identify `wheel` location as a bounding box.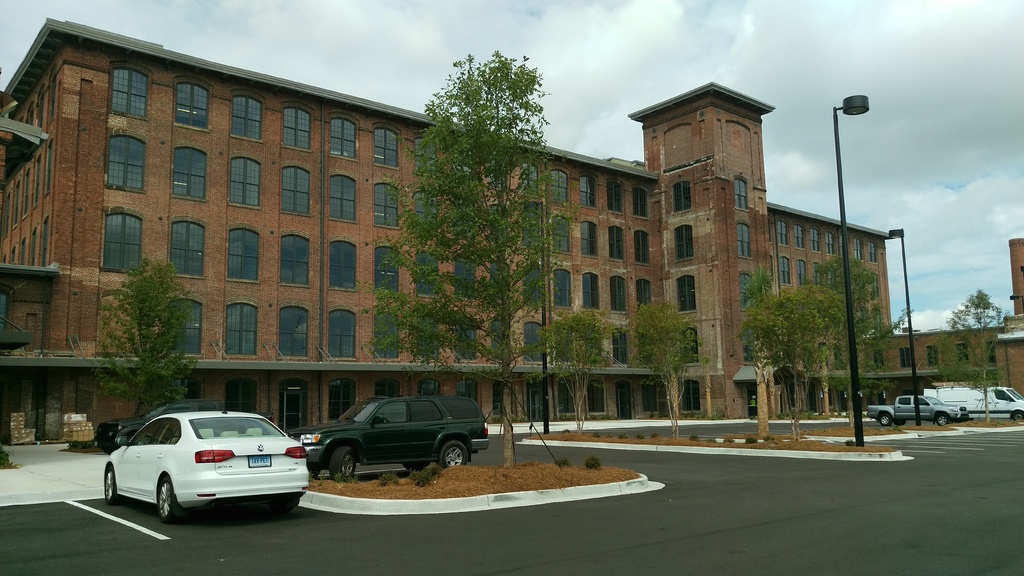
detection(441, 442, 468, 468).
